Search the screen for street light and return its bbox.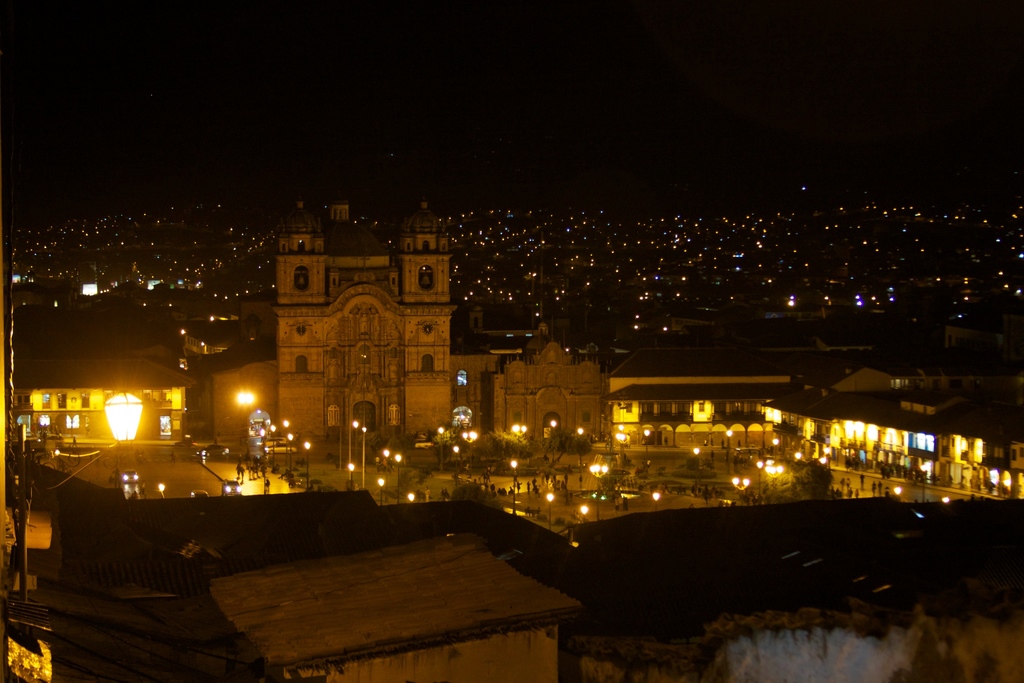
Found: (512, 422, 533, 459).
